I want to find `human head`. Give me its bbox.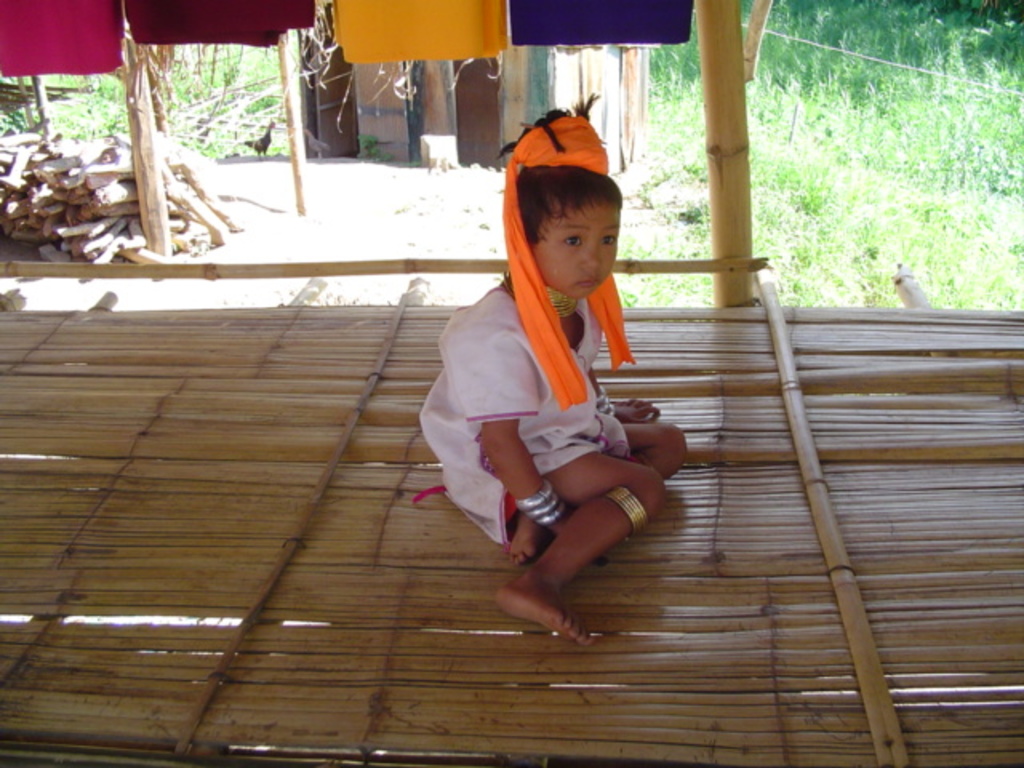
detection(502, 136, 634, 298).
